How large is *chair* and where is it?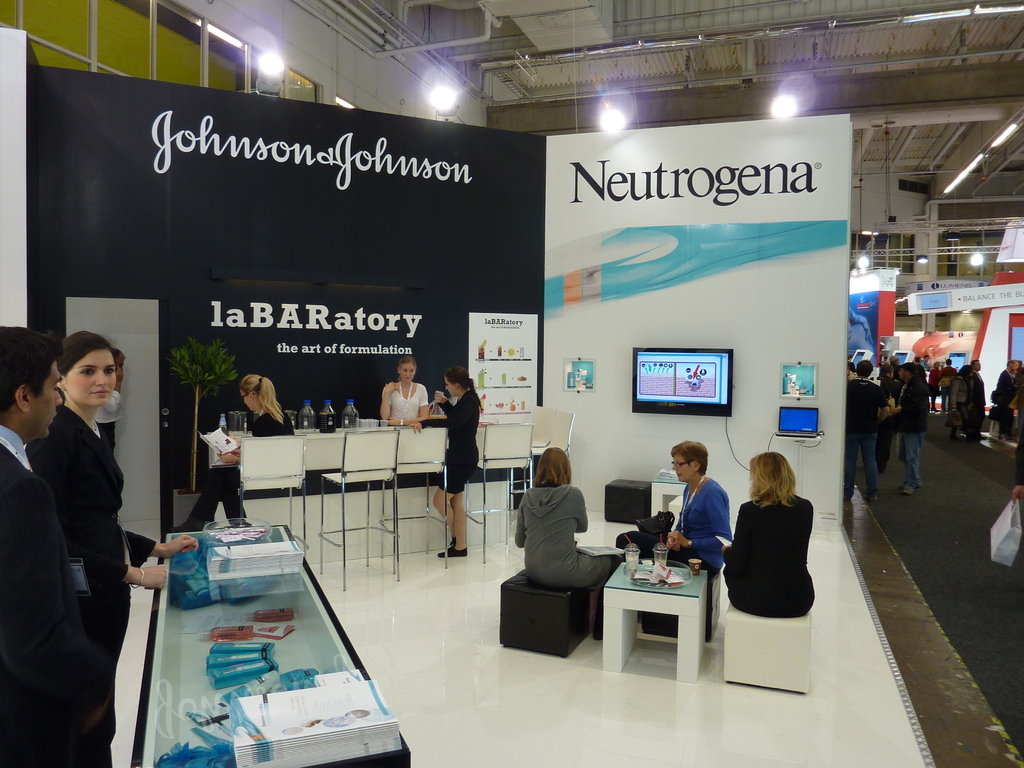
Bounding box: 395 422 445 579.
